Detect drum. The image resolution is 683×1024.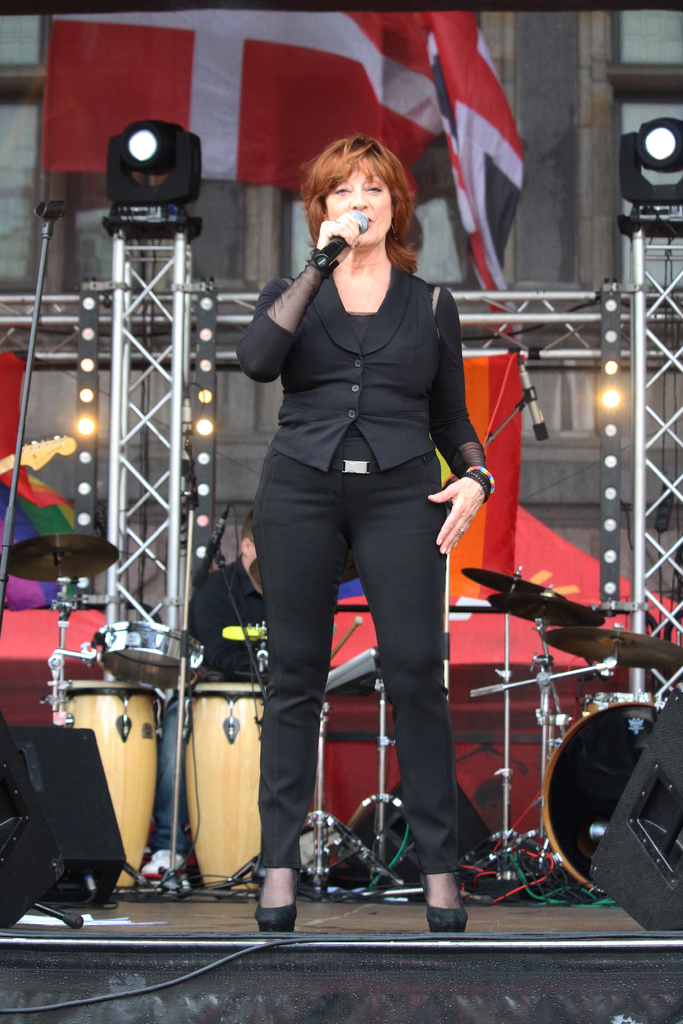
181/679/264/895.
